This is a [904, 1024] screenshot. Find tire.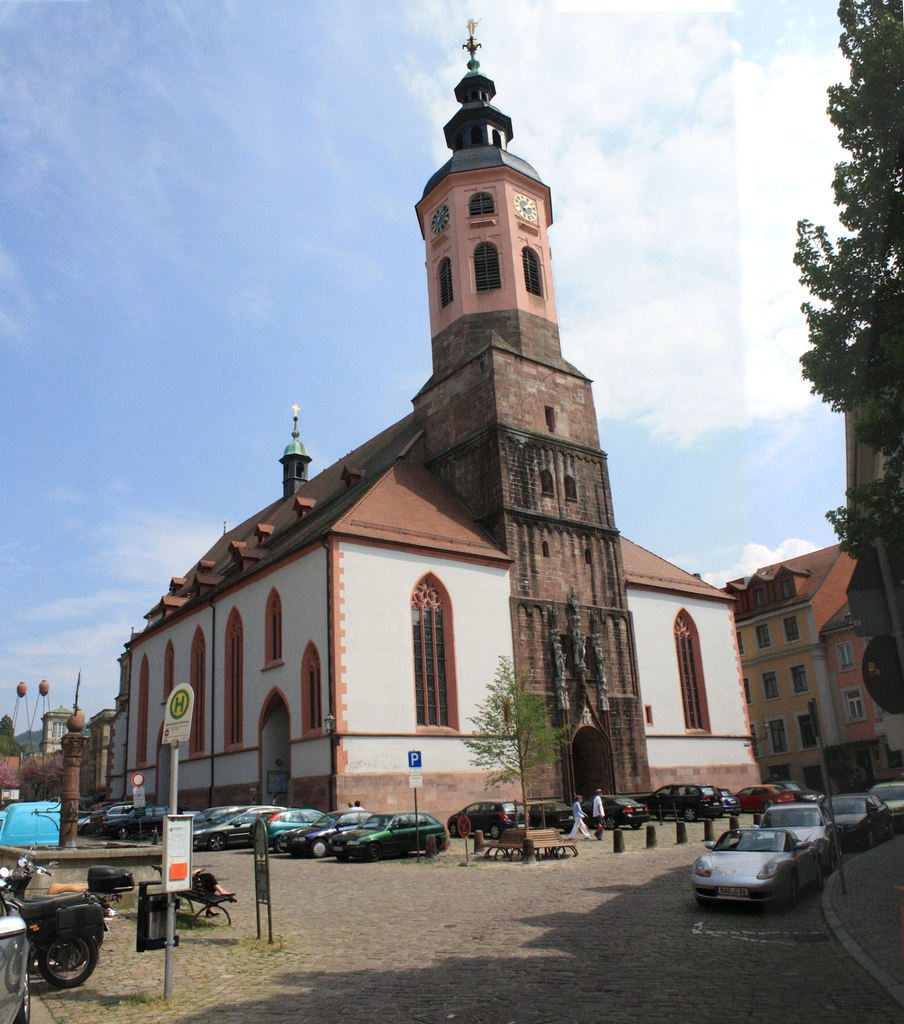
Bounding box: crop(604, 815, 618, 830).
